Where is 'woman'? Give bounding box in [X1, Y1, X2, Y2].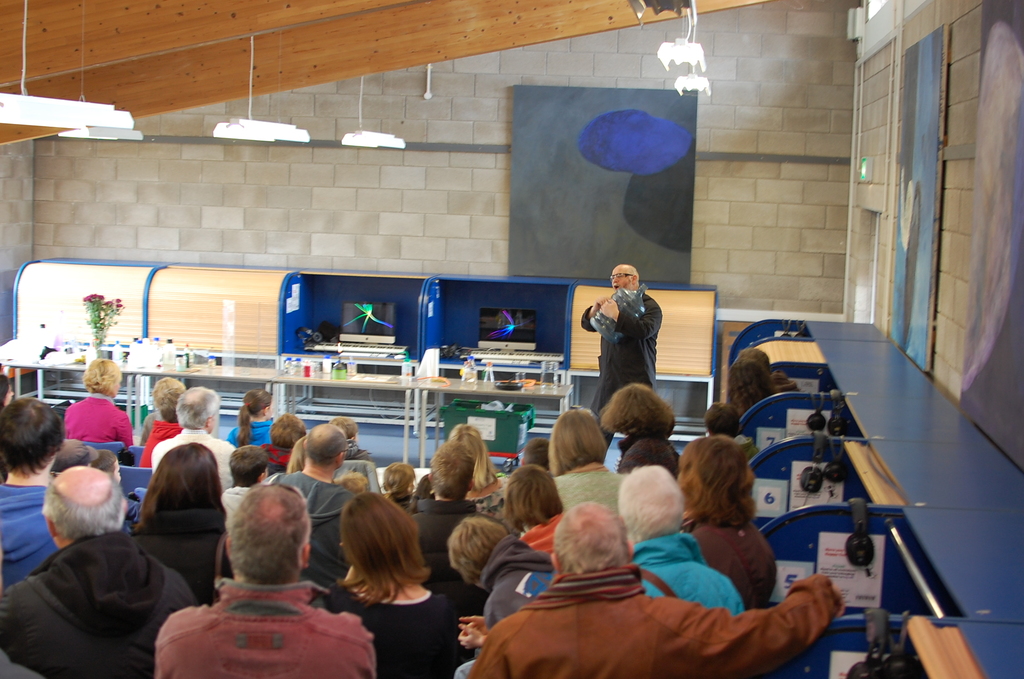
[314, 488, 452, 669].
